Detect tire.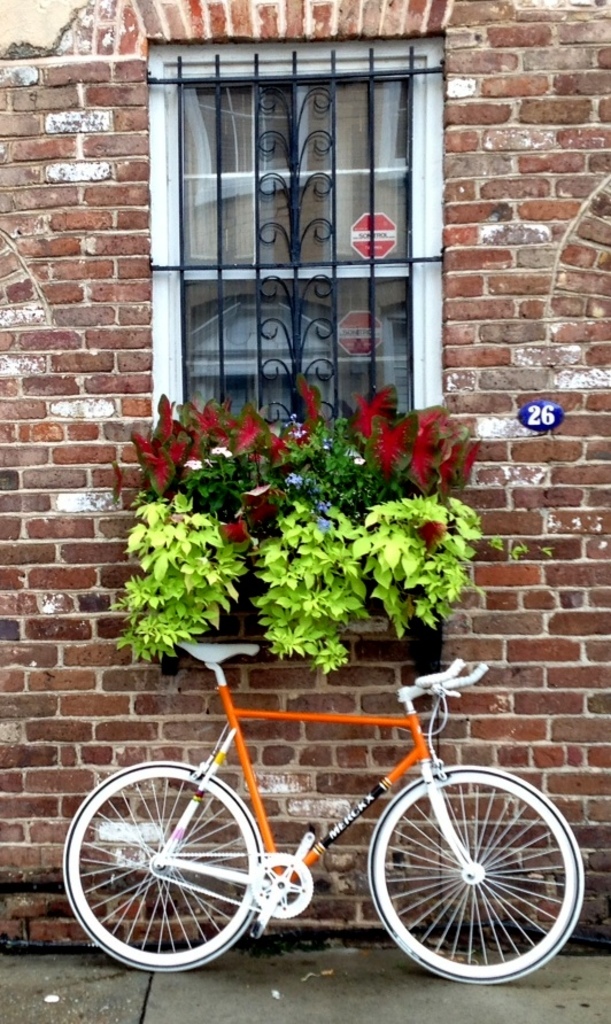
Detected at <bbox>370, 766, 587, 983</bbox>.
